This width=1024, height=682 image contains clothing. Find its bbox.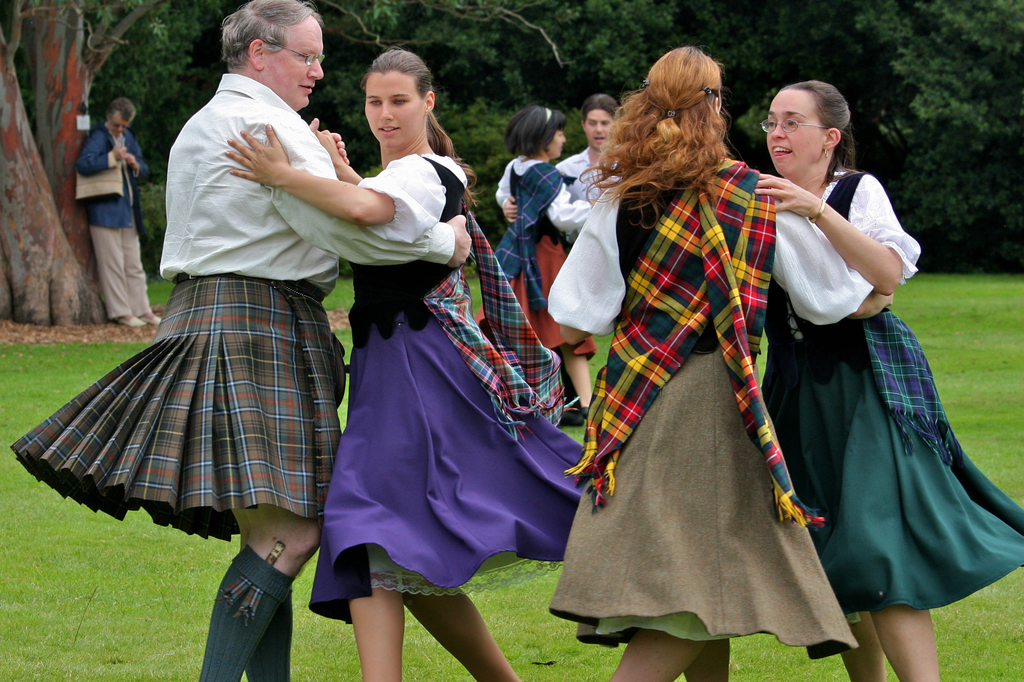
BBox(261, 154, 616, 611).
